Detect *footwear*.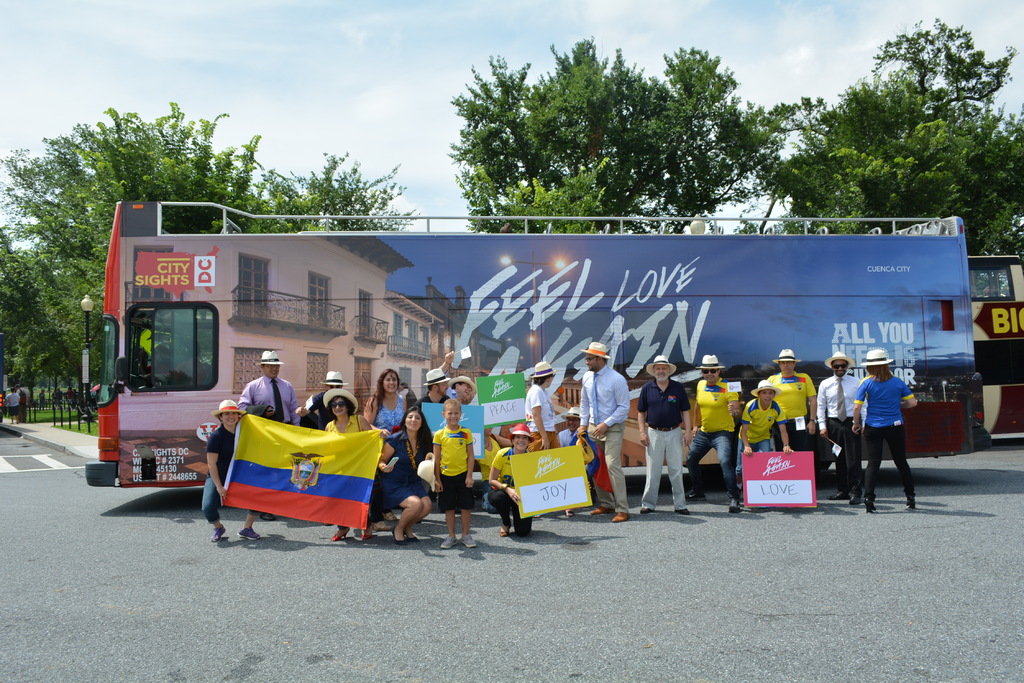
Detected at BBox(332, 530, 346, 543).
